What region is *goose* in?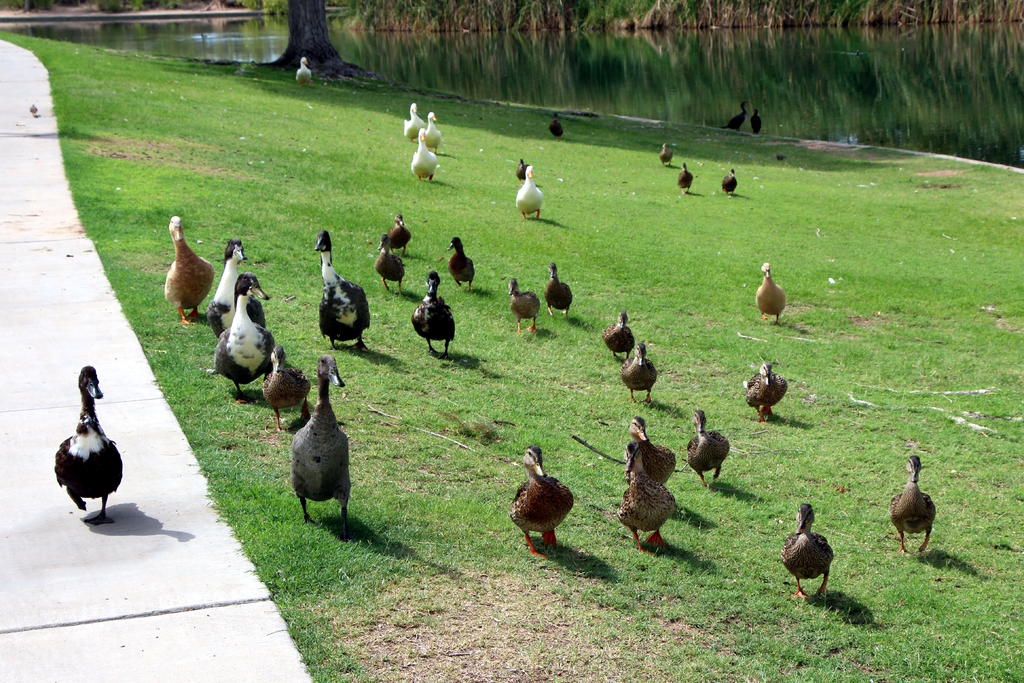
412/273/456/358.
